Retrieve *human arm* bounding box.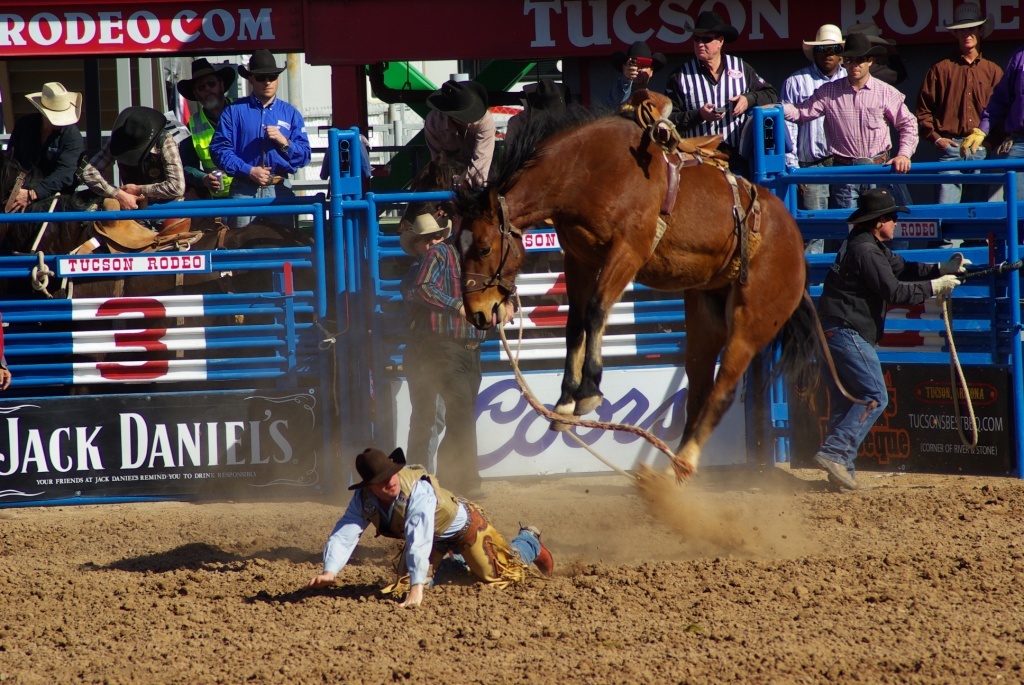
Bounding box: x1=428 y1=265 x2=449 y2=316.
